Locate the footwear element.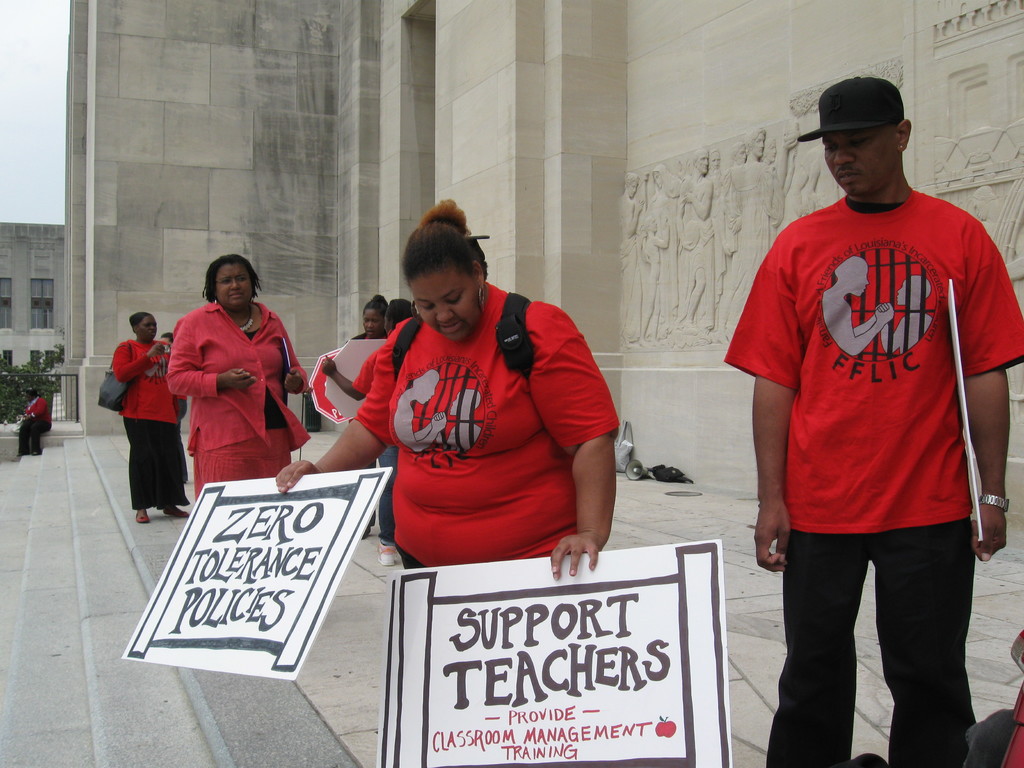
Element bbox: {"left": 134, "top": 511, "right": 154, "bottom": 531}.
